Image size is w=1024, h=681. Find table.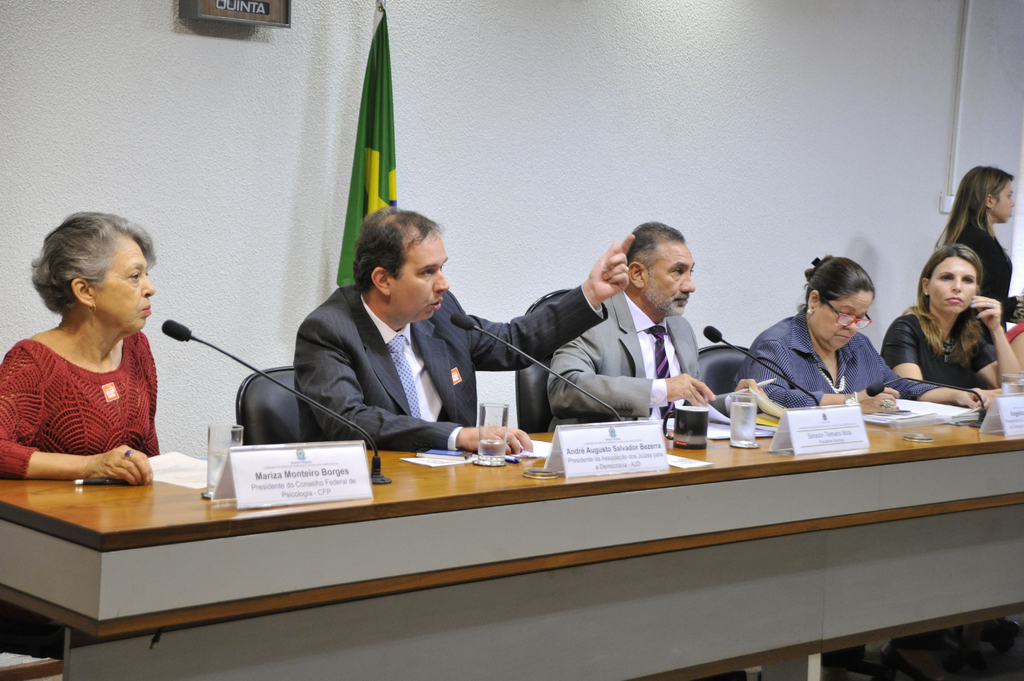
{"left": 1, "top": 412, "right": 1023, "bottom": 667}.
